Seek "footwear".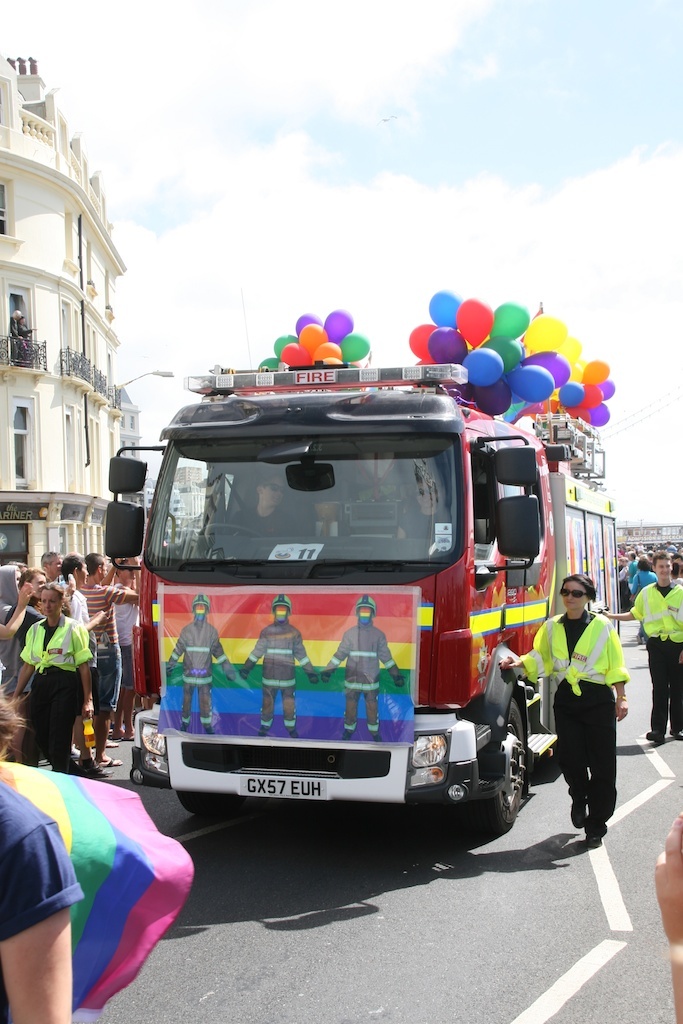
locate(70, 745, 80, 763).
